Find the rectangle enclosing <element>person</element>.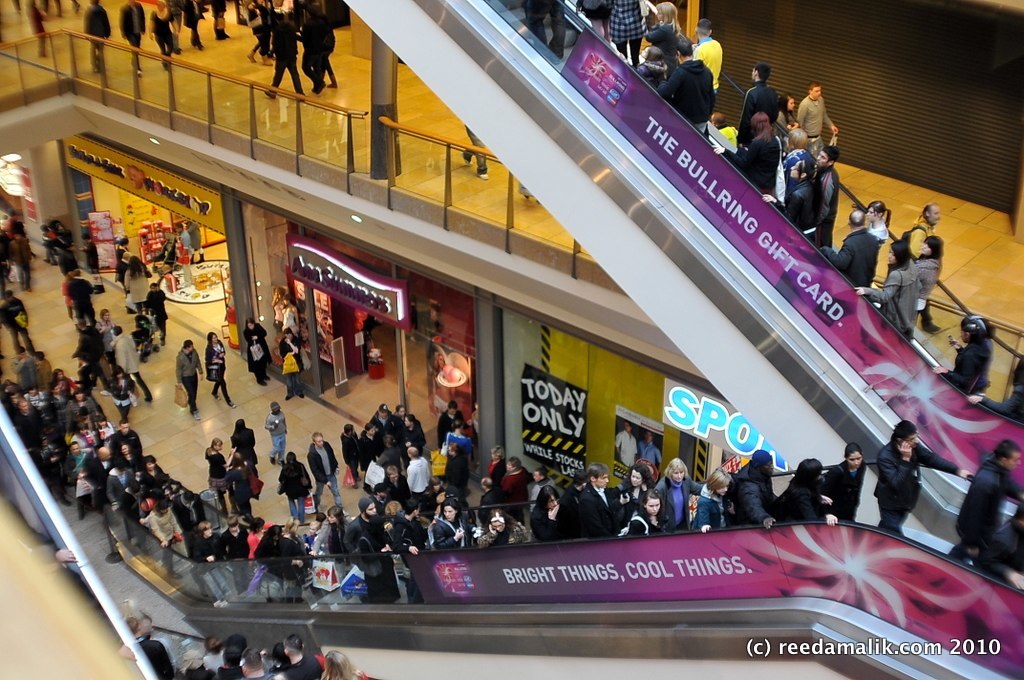
118/0/144/79.
